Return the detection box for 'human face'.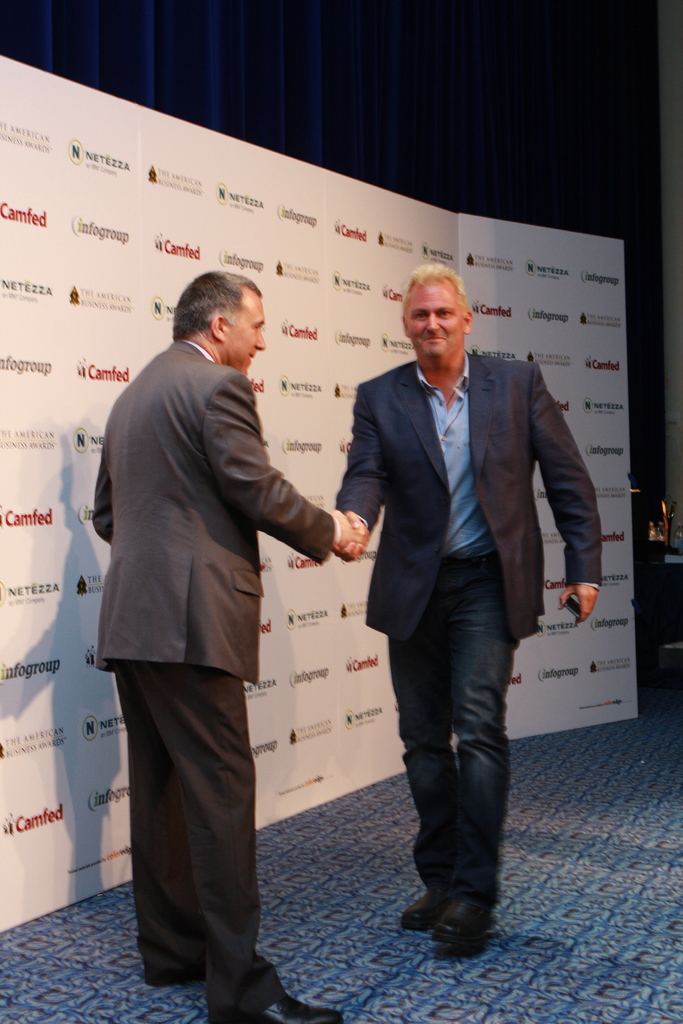
407:274:466:355.
